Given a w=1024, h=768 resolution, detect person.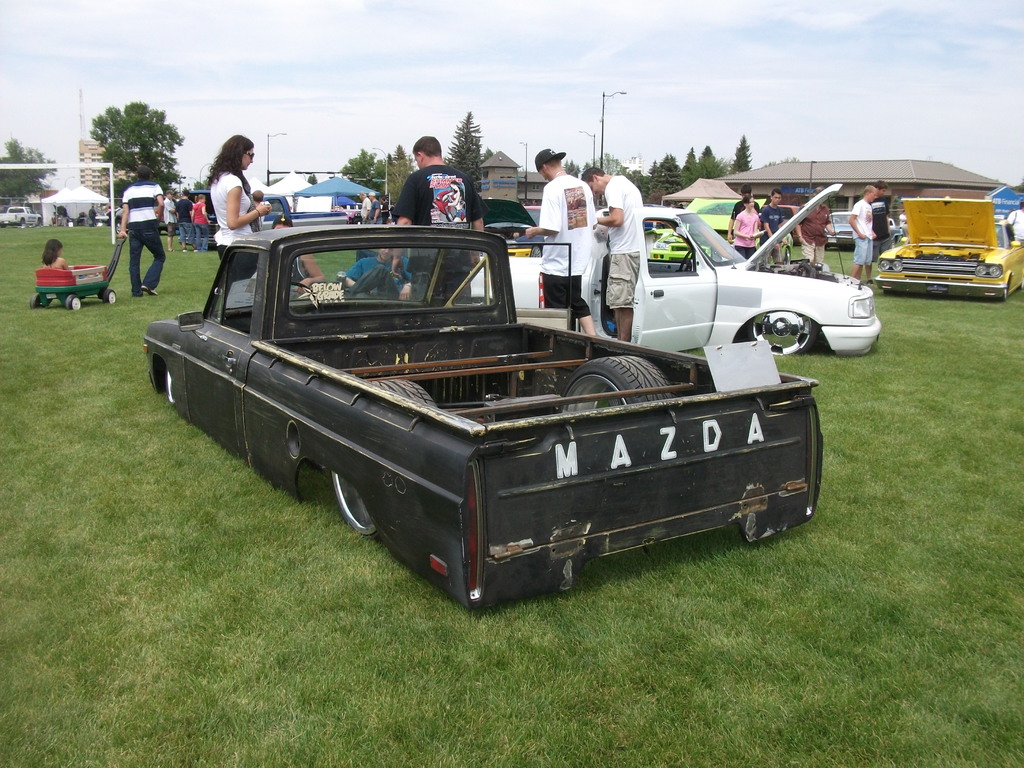
[left=763, top=183, right=796, bottom=255].
